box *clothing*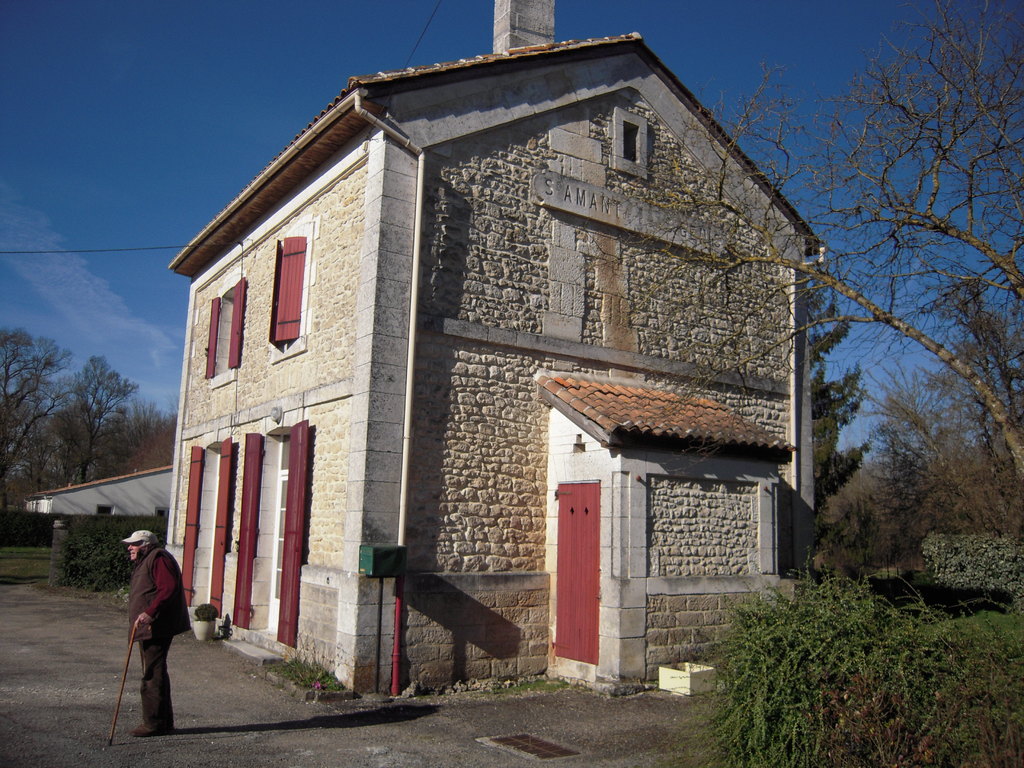
BBox(111, 536, 186, 721)
